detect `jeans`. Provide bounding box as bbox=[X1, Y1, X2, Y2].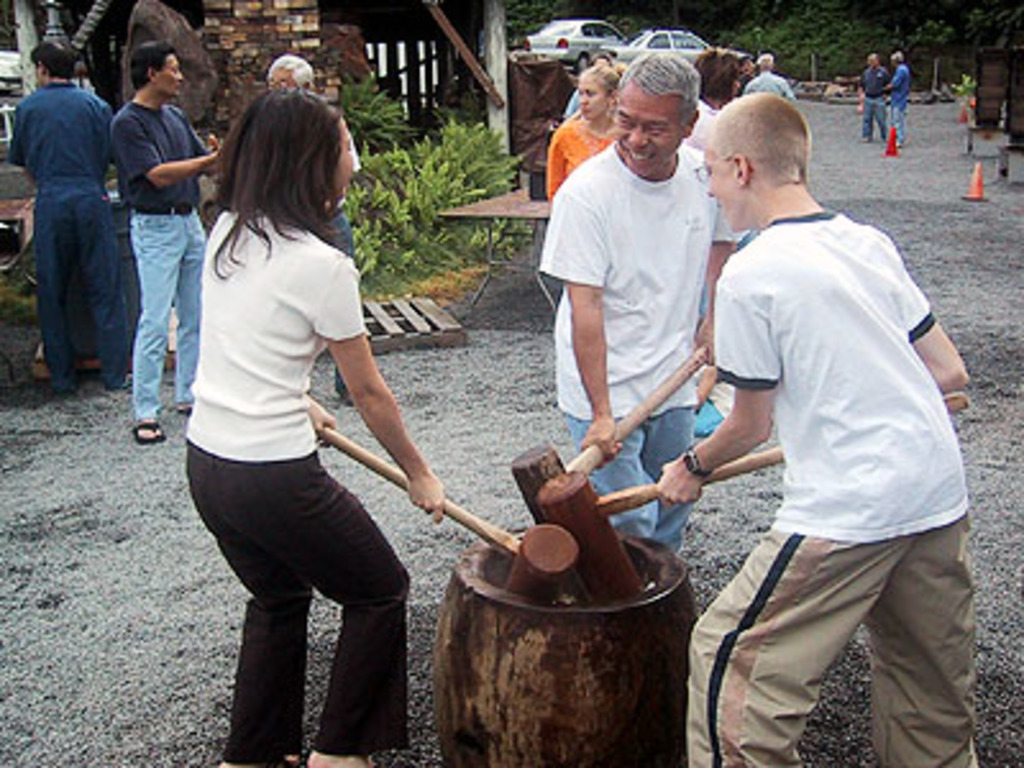
bbox=[131, 207, 207, 420].
